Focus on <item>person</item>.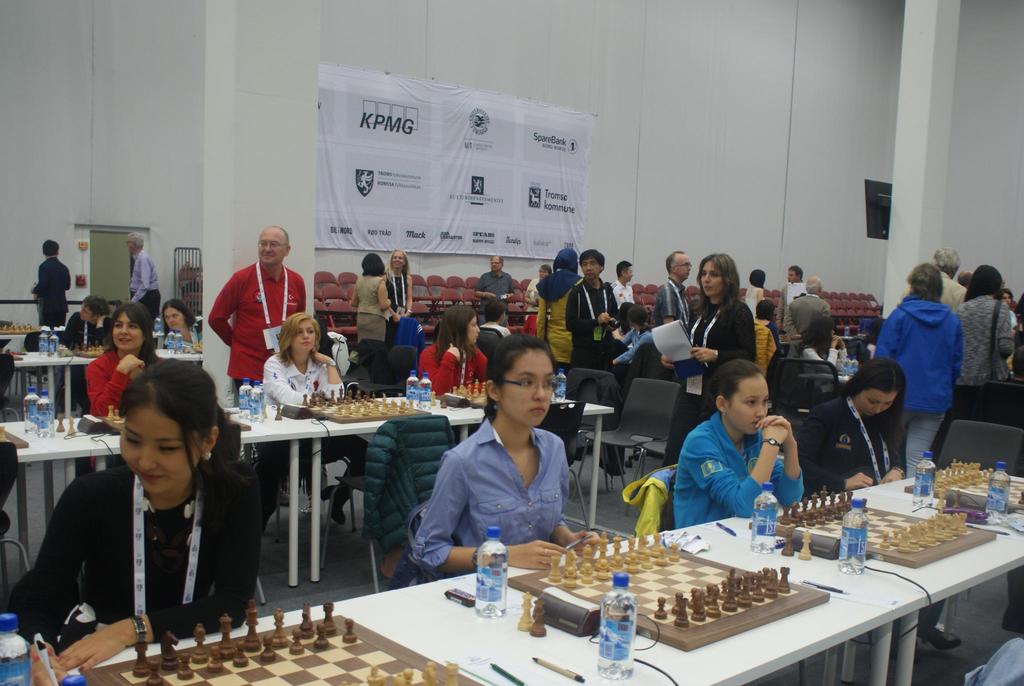
Focused at {"x1": 420, "y1": 329, "x2": 579, "y2": 588}.
